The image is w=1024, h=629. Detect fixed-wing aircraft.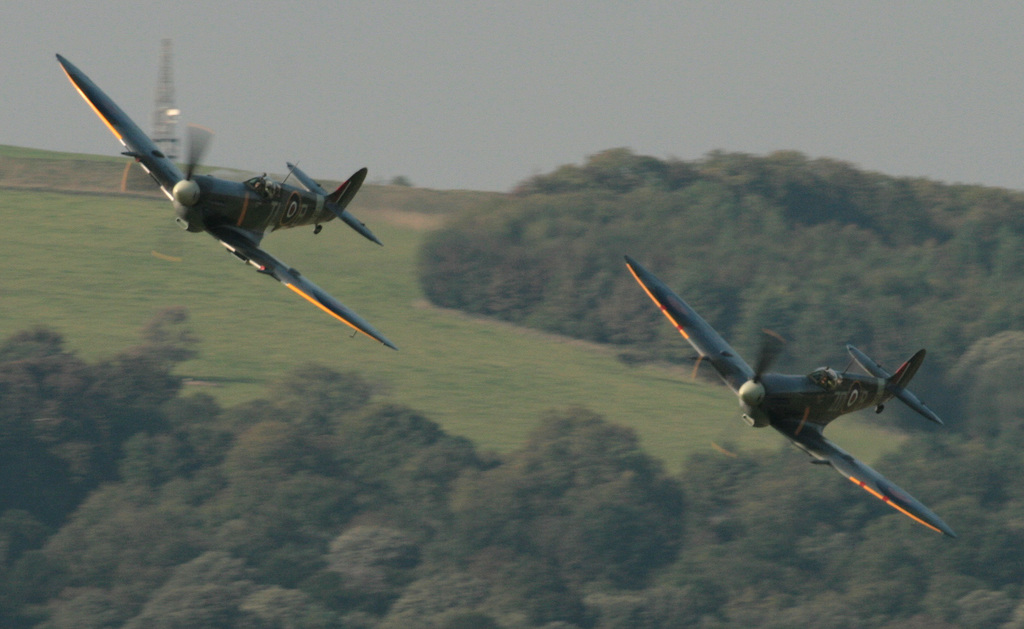
Detection: 52/53/401/352.
